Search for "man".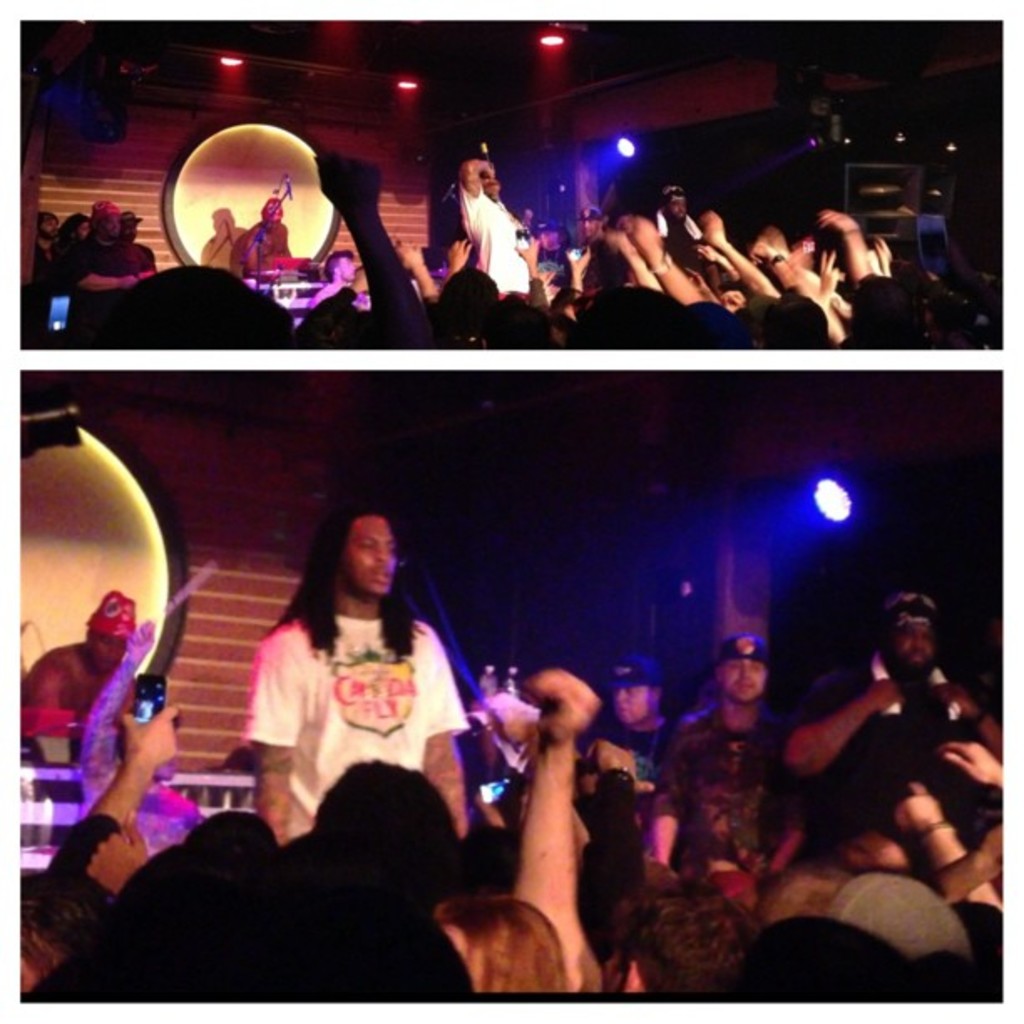
Found at BBox(236, 494, 463, 848).
